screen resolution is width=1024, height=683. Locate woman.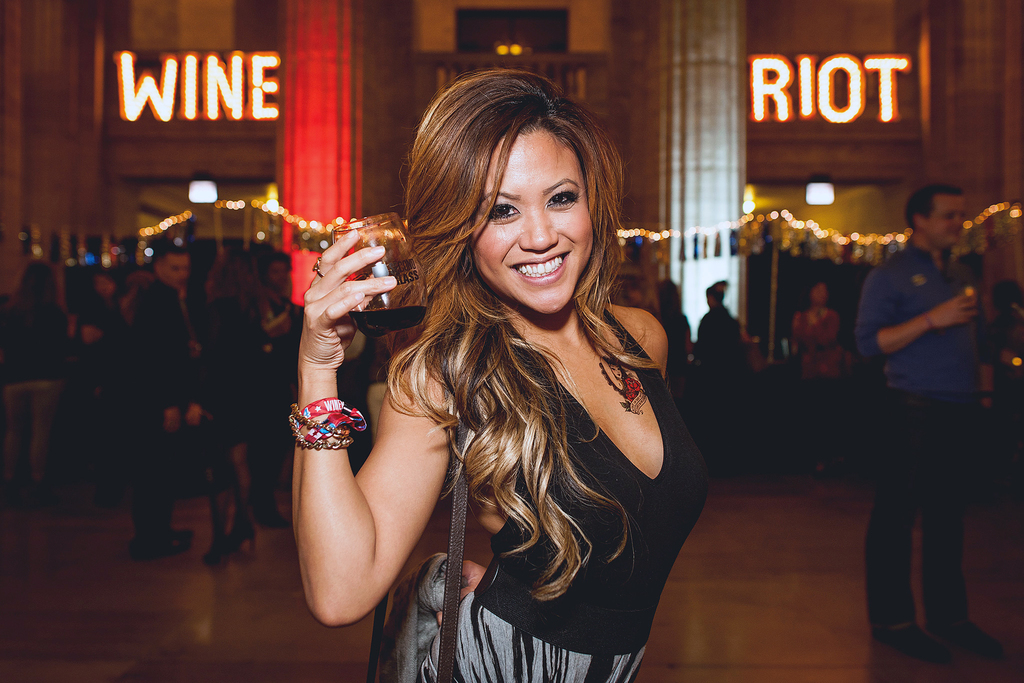
x1=646, y1=277, x2=692, y2=414.
